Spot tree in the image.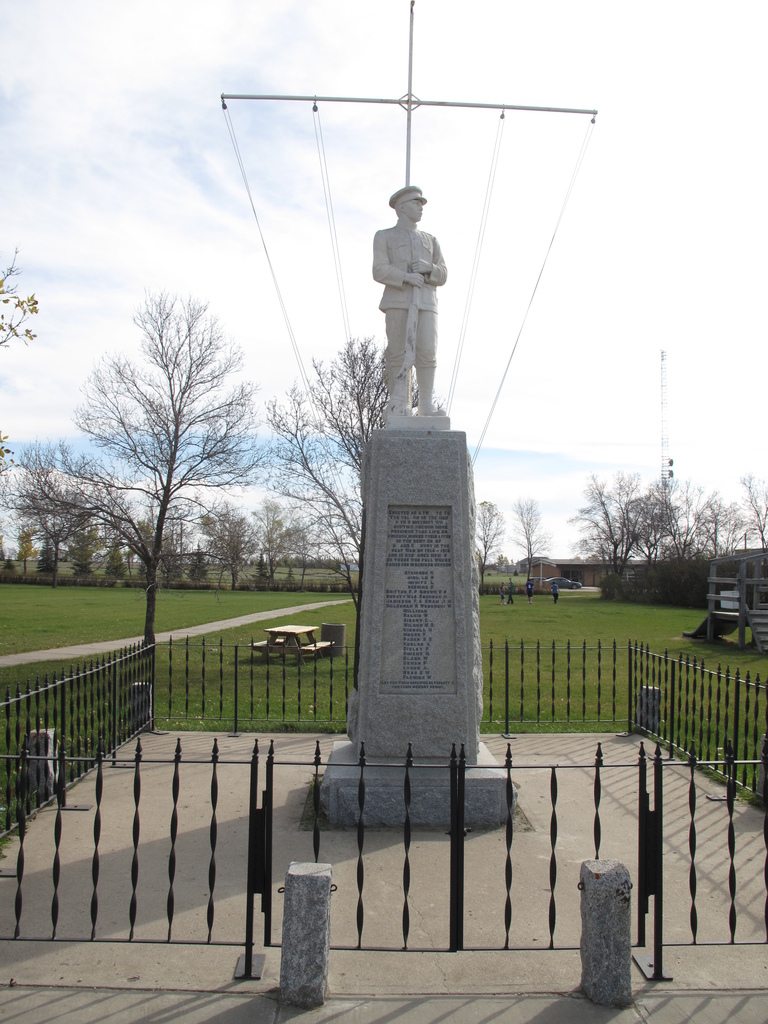
tree found at Rect(185, 542, 208, 581).
